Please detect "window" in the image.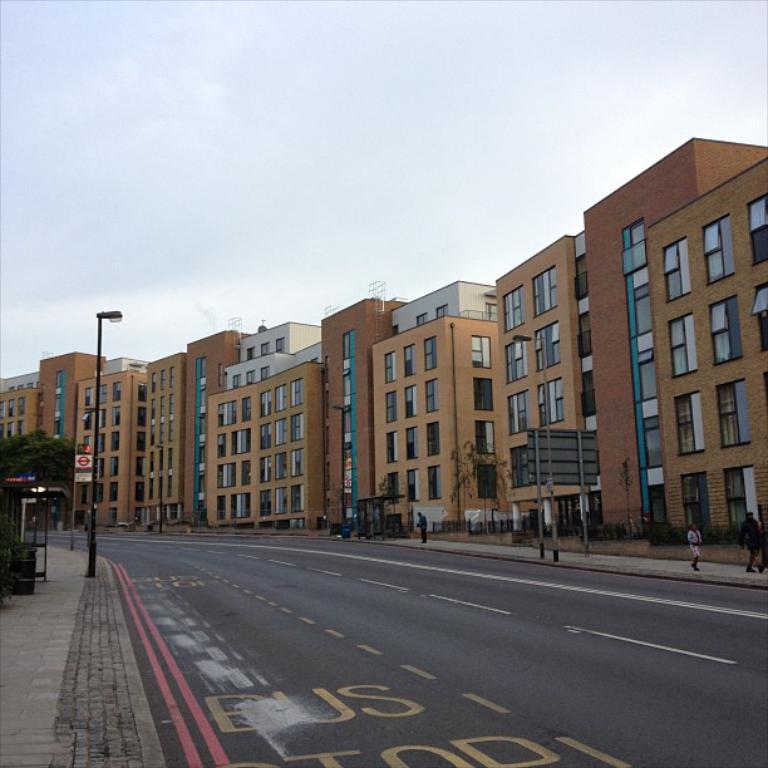
(294, 449, 307, 474).
